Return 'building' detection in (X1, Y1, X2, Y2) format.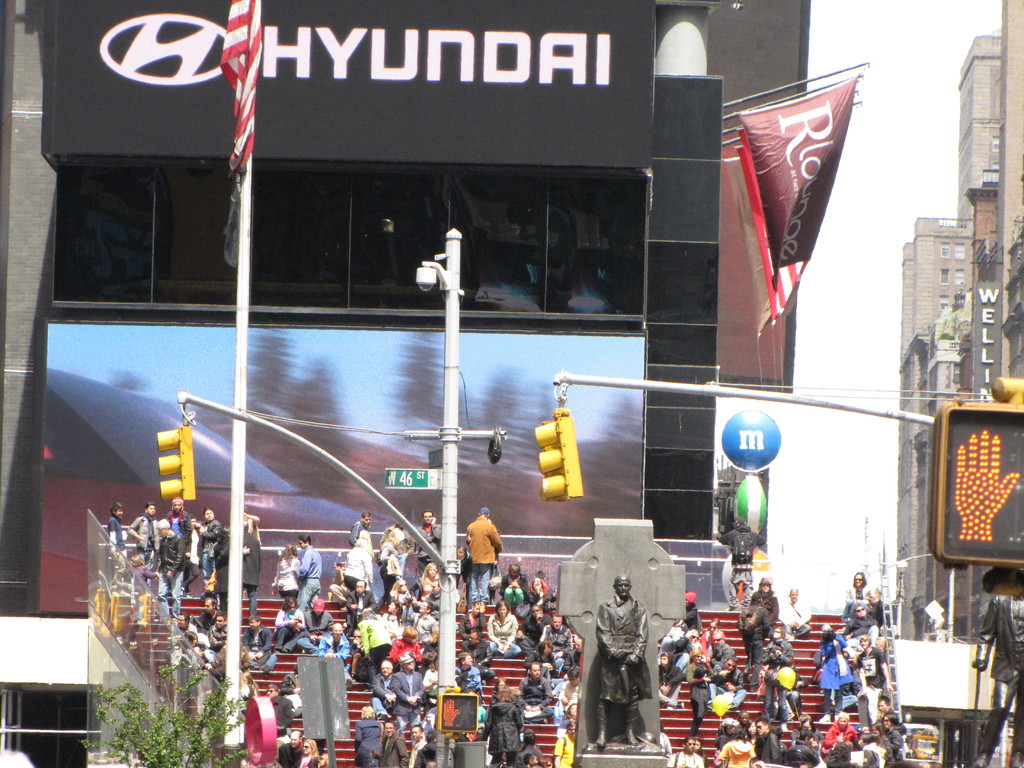
(898, 0, 1023, 637).
